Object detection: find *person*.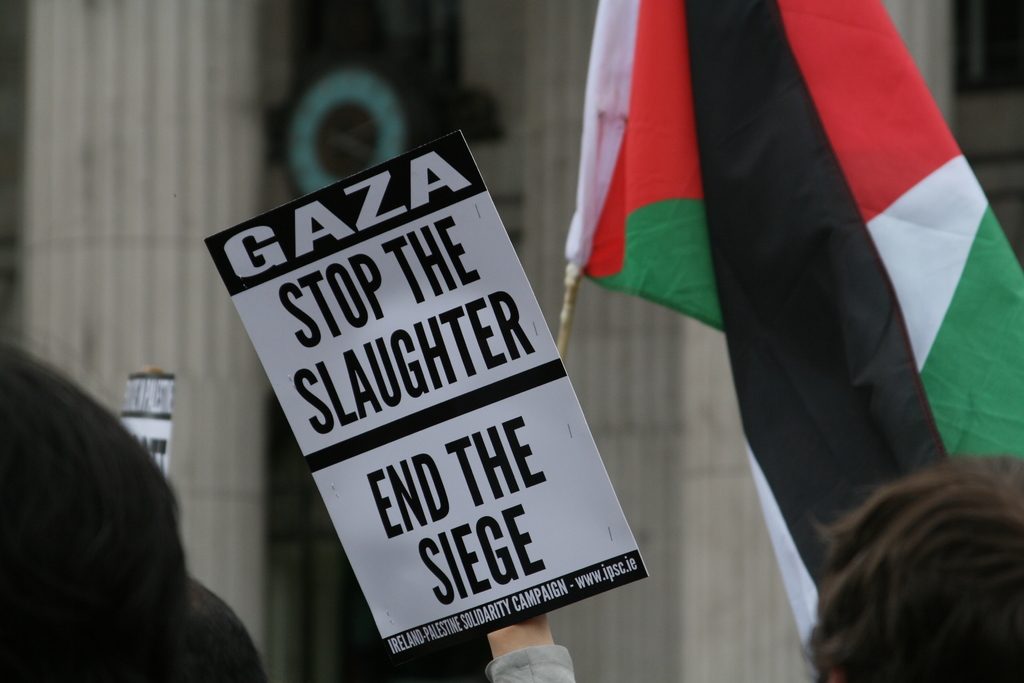
483/459/1023/682.
